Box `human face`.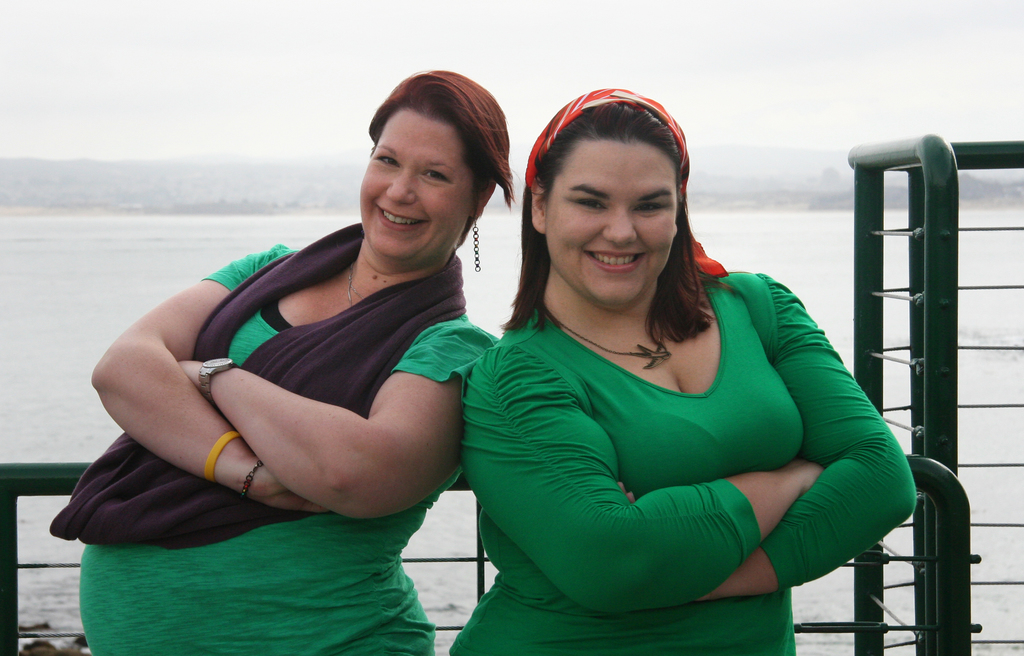
left=544, top=148, right=676, bottom=303.
